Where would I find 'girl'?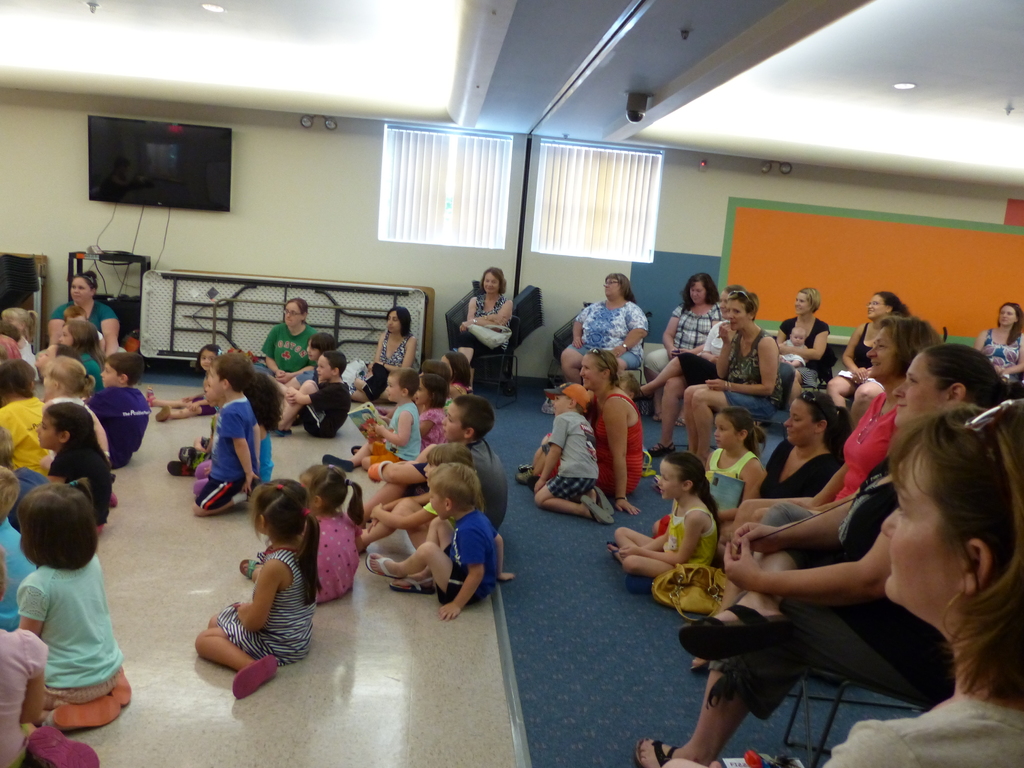
At Rect(419, 377, 445, 452).
